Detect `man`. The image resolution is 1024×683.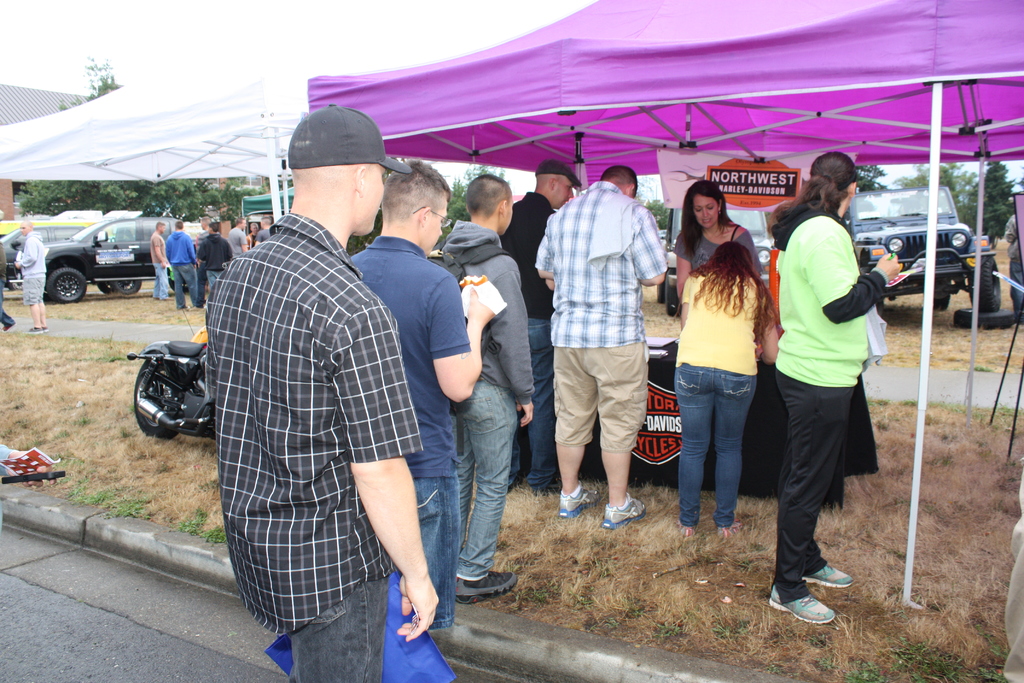
region(15, 221, 45, 334).
